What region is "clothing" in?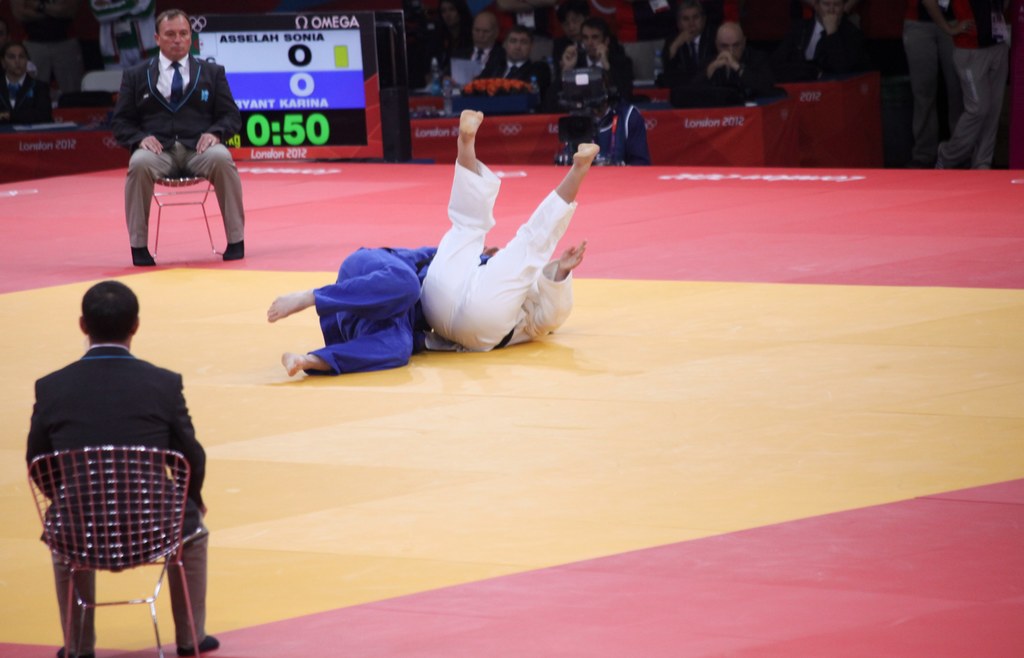
[666, 54, 788, 105].
